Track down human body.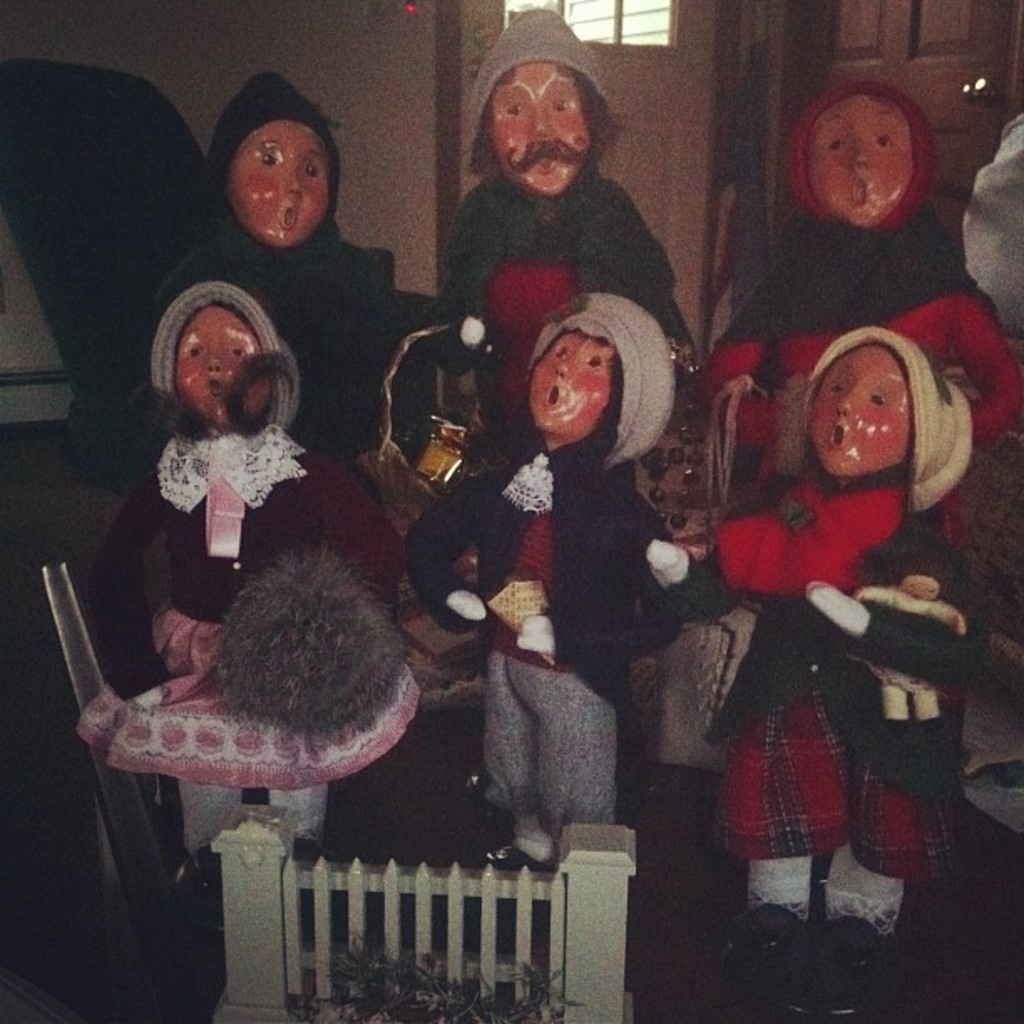
Tracked to 643/326/991/1021.
